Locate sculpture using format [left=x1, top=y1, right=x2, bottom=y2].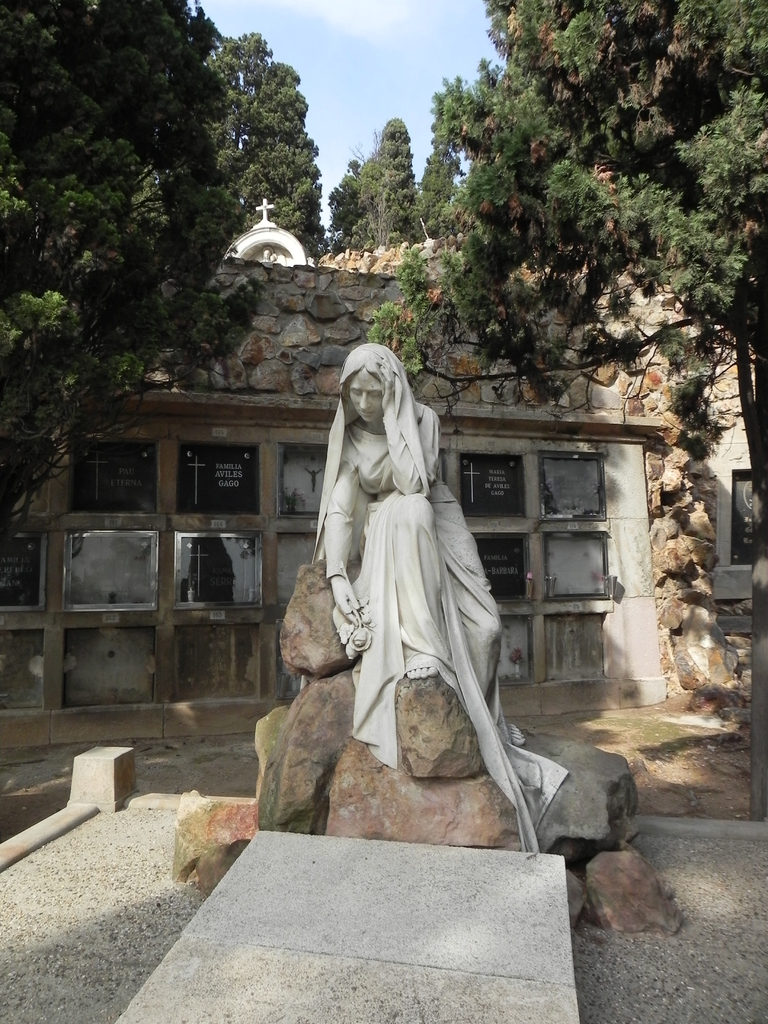
[left=275, top=323, right=543, bottom=858].
